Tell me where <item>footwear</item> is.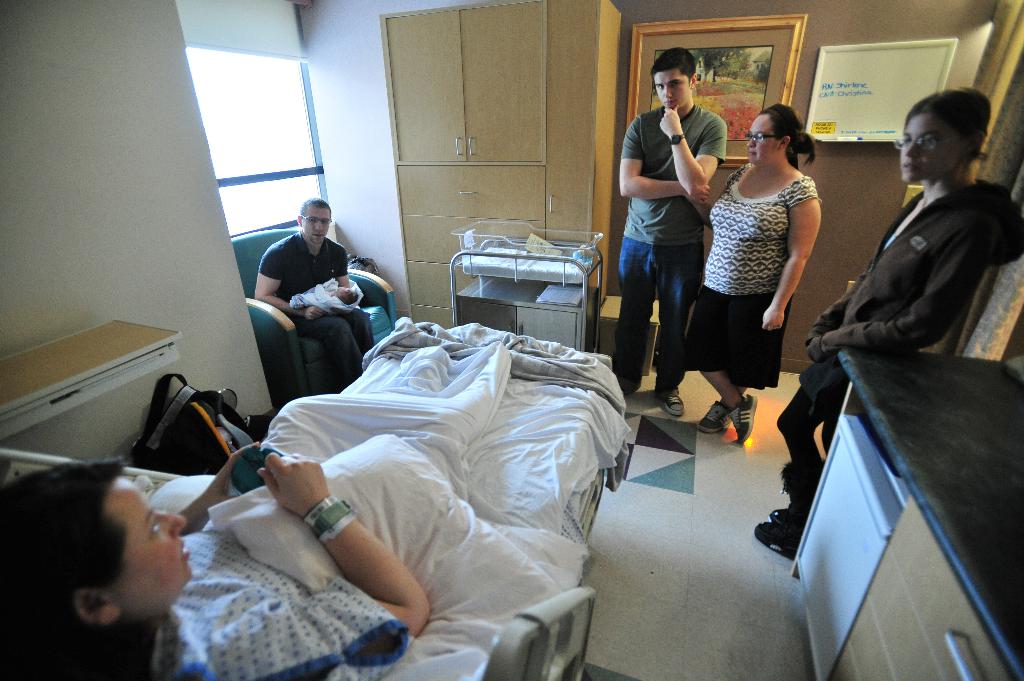
<item>footwear</item> is at {"left": 695, "top": 399, "right": 733, "bottom": 435}.
